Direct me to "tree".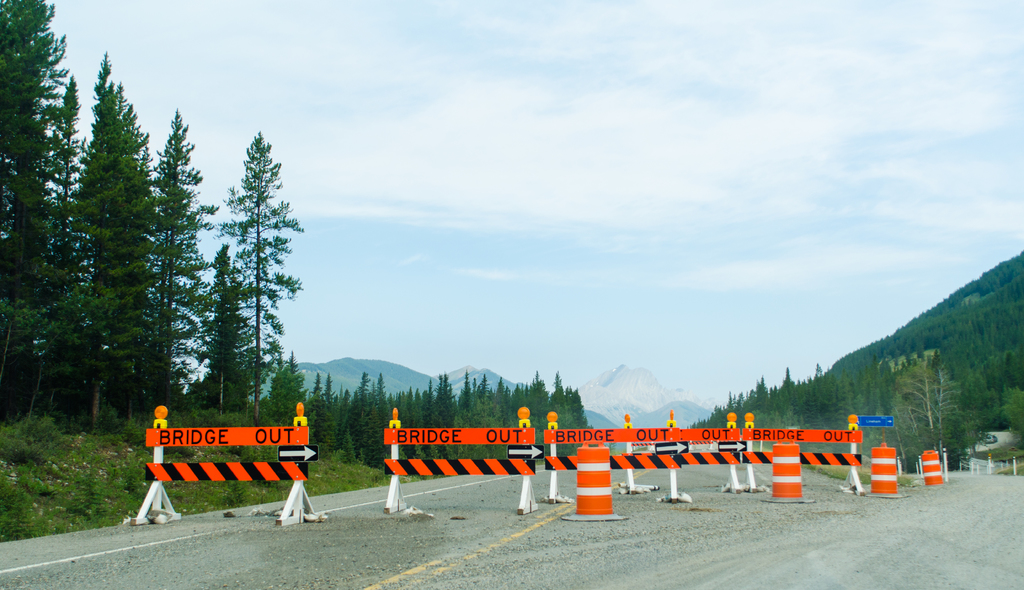
Direction: (left=194, top=246, right=249, bottom=418).
